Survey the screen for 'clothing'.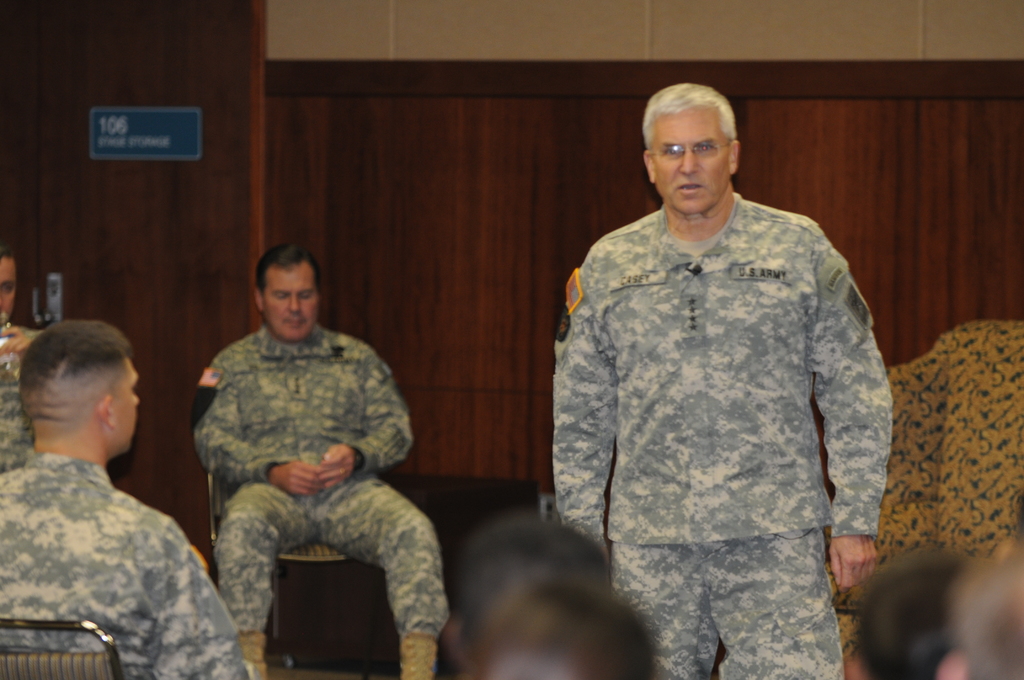
Survey found: {"left": 0, "top": 418, "right": 219, "bottom": 668}.
